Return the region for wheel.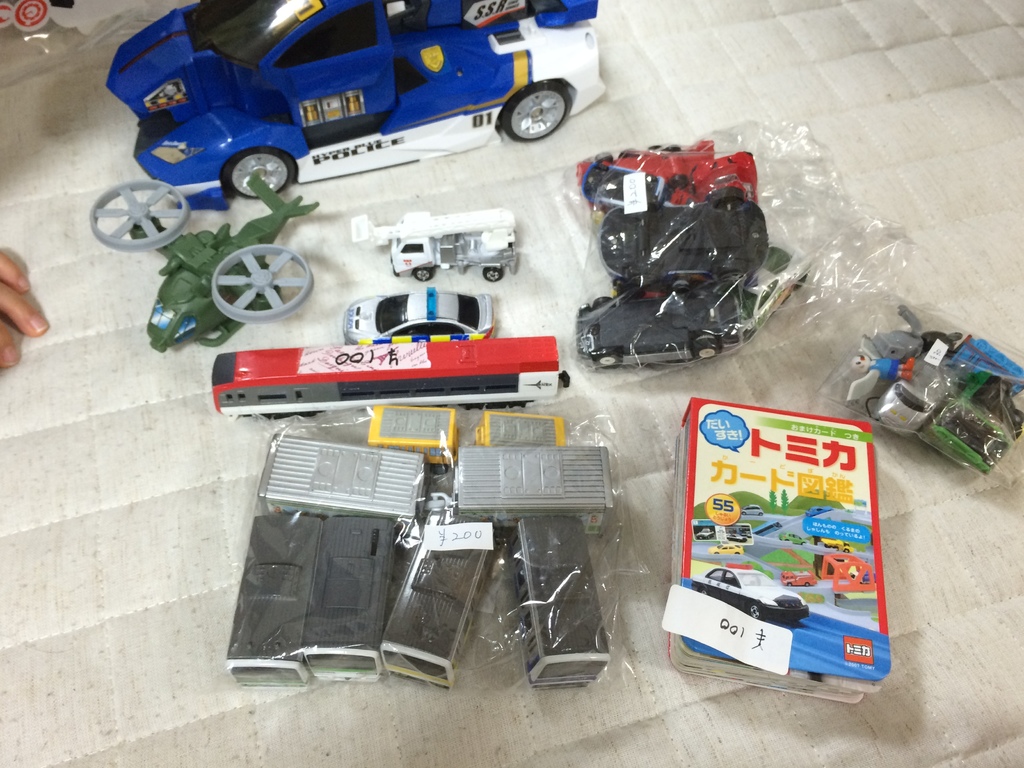
l=414, t=267, r=436, b=282.
